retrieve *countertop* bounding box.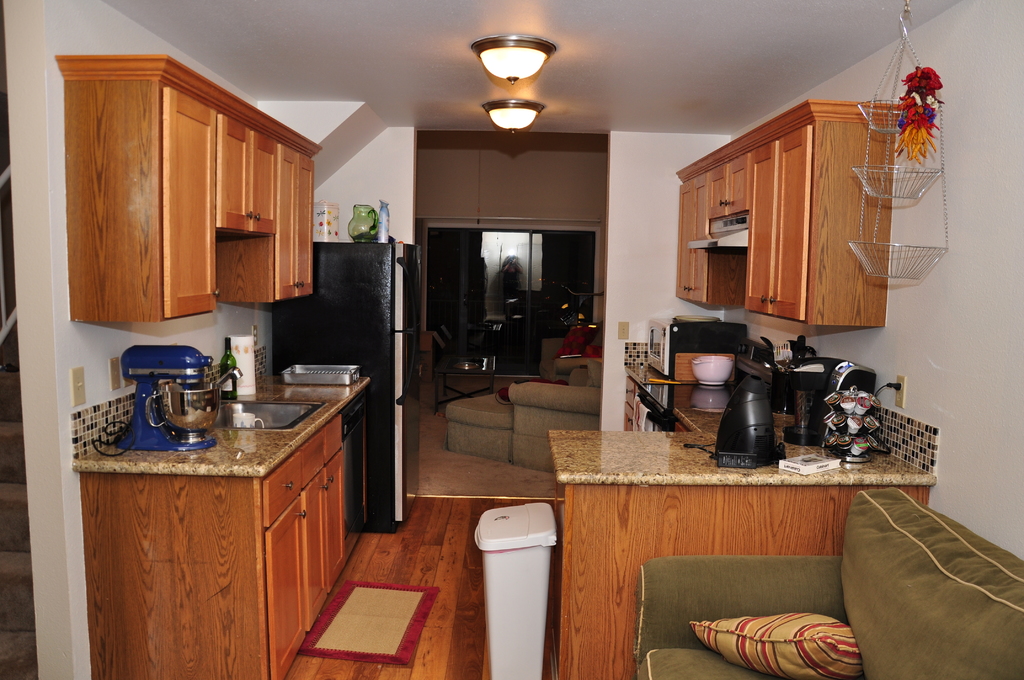
Bounding box: select_region(546, 365, 937, 485).
